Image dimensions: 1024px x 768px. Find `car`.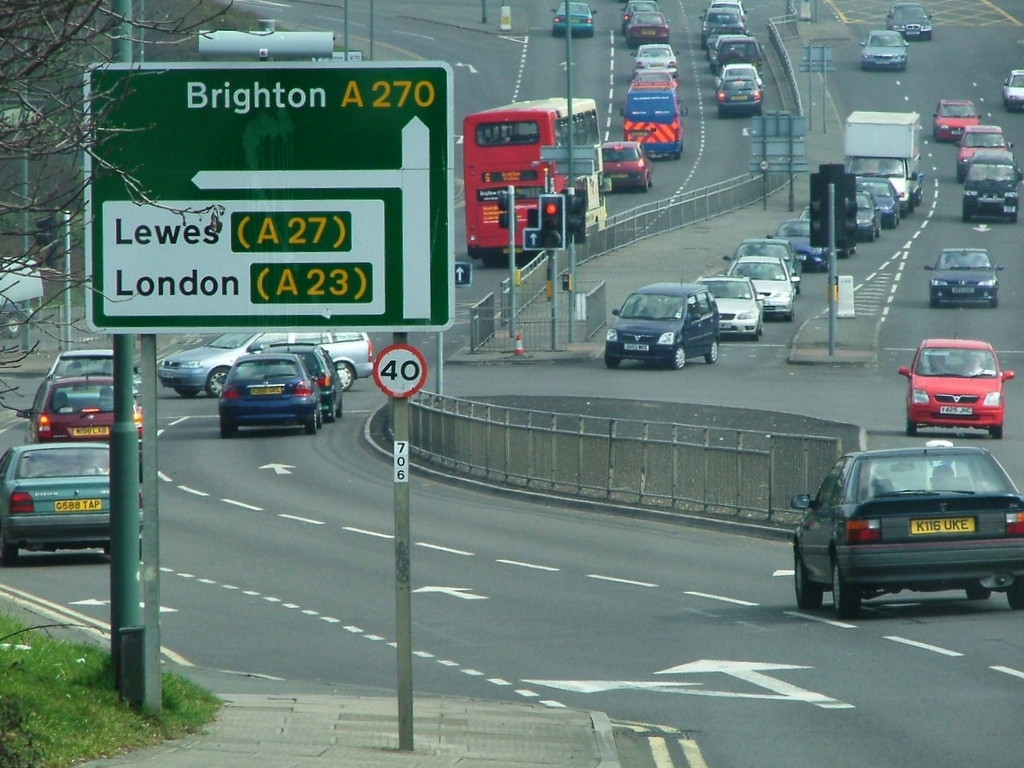
select_region(217, 351, 320, 429).
